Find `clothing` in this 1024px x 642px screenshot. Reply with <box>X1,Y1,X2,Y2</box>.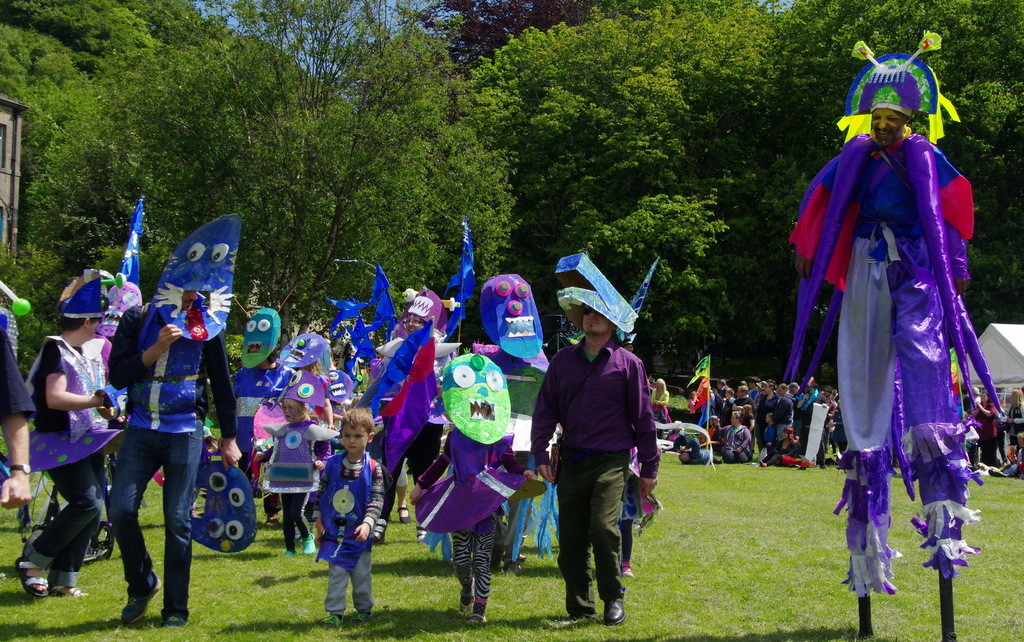
<box>1000,405,1008,440</box>.
